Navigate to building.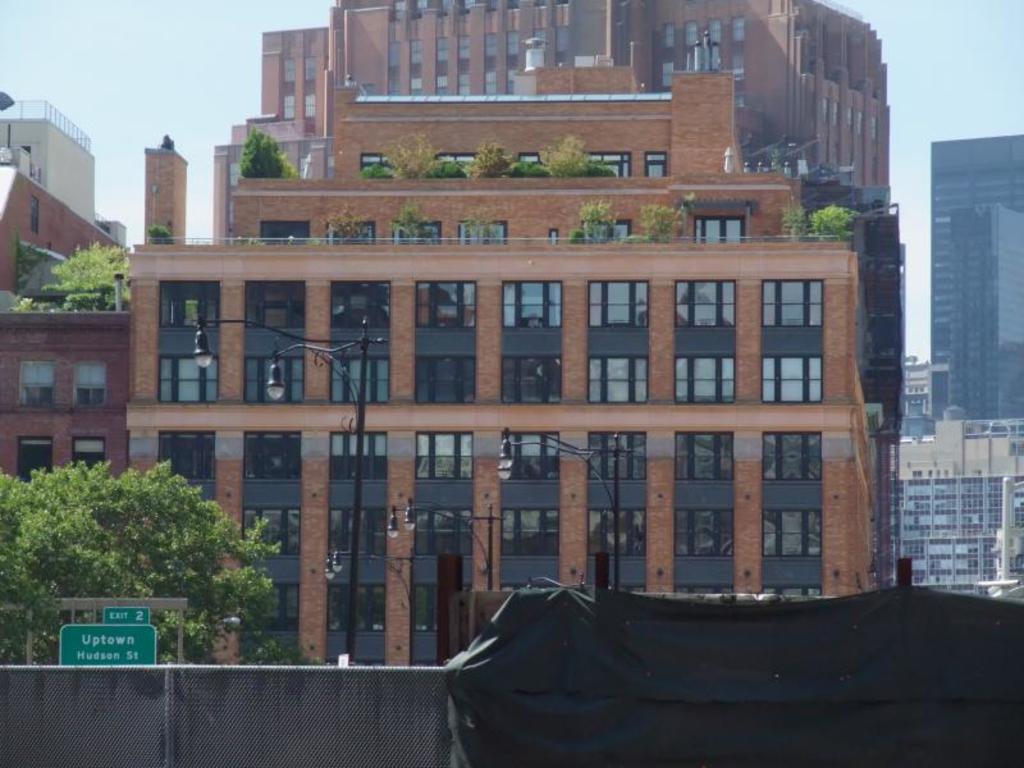
Navigation target: (906, 411, 1023, 596).
